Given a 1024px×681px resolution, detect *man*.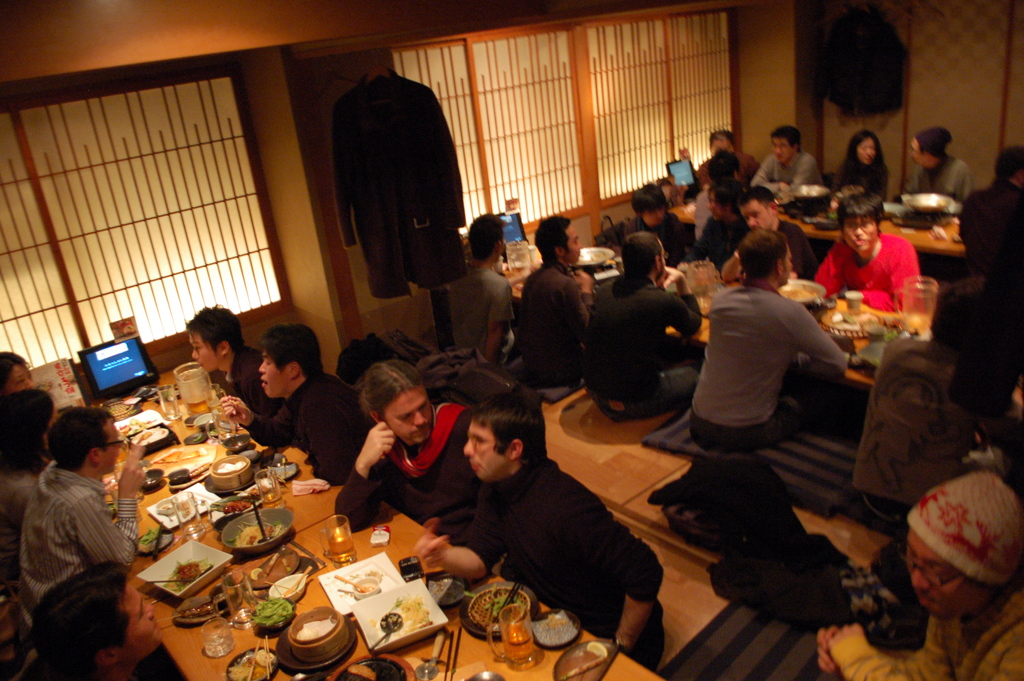
crop(904, 125, 973, 210).
